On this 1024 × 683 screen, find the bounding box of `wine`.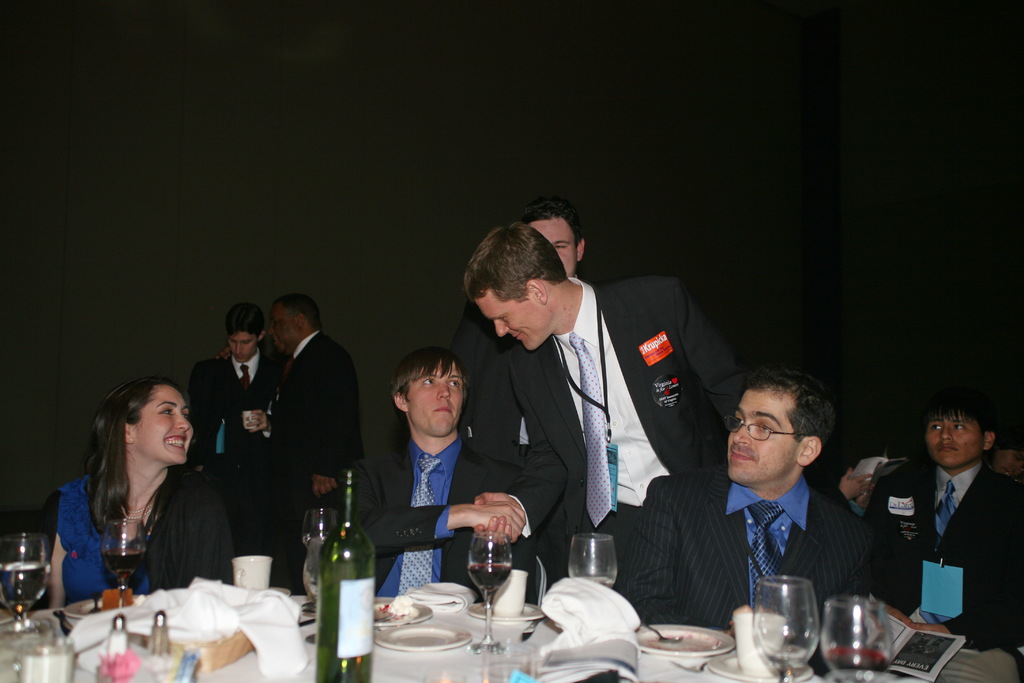
Bounding box: (471,563,509,595).
